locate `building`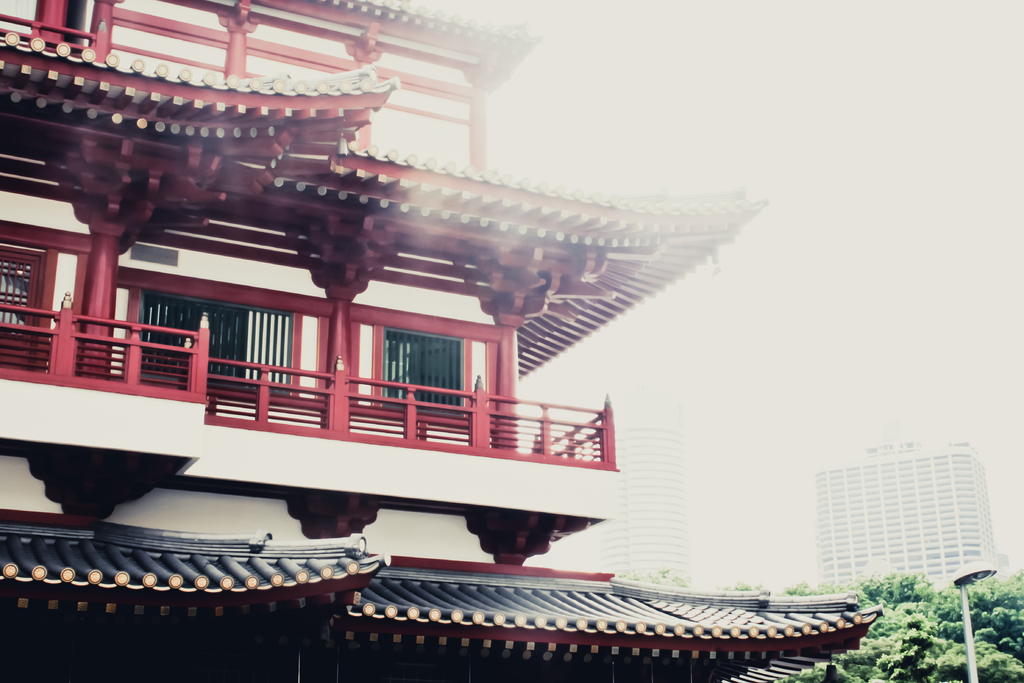
(x1=595, y1=399, x2=684, y2=590)
